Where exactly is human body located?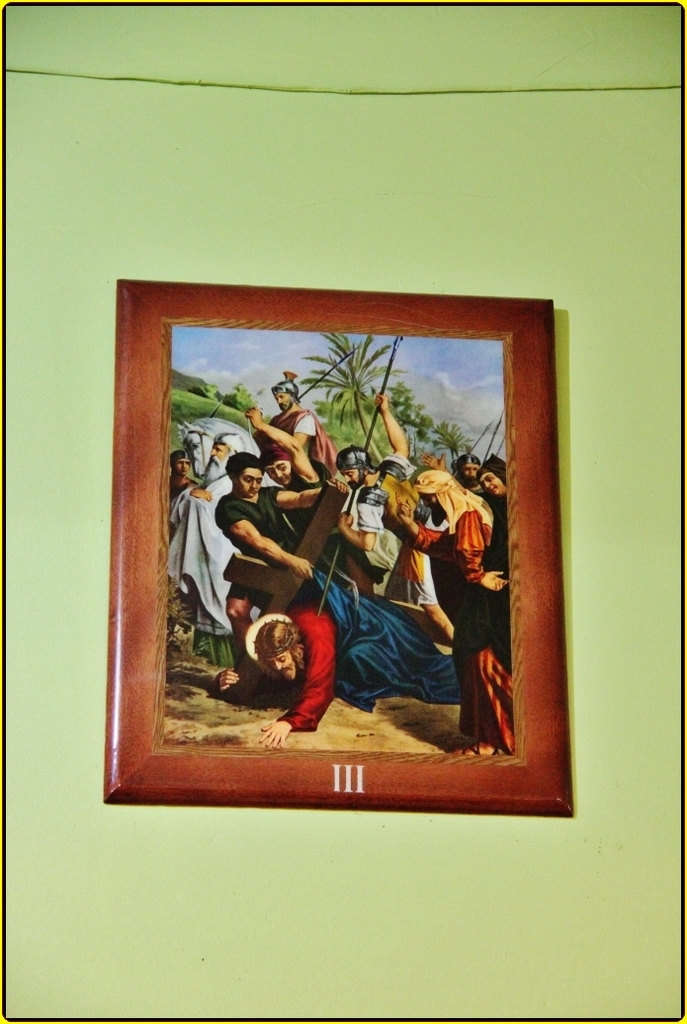
Its bounding box is locate(209, 451, 349, 688).
